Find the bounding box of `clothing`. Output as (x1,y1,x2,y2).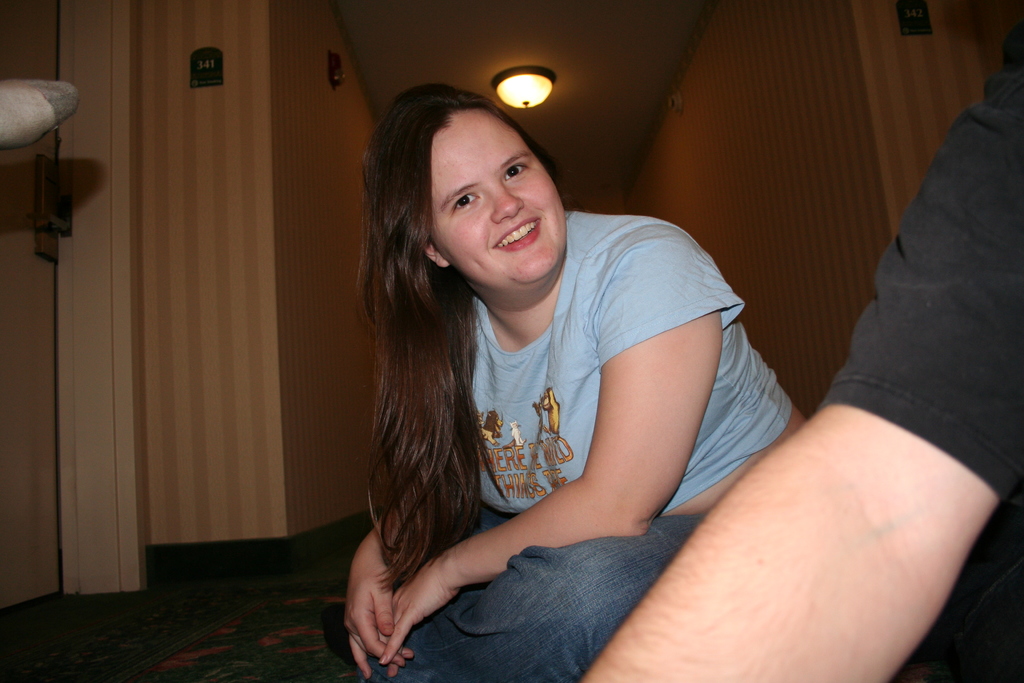
(801,72,1020,553).
